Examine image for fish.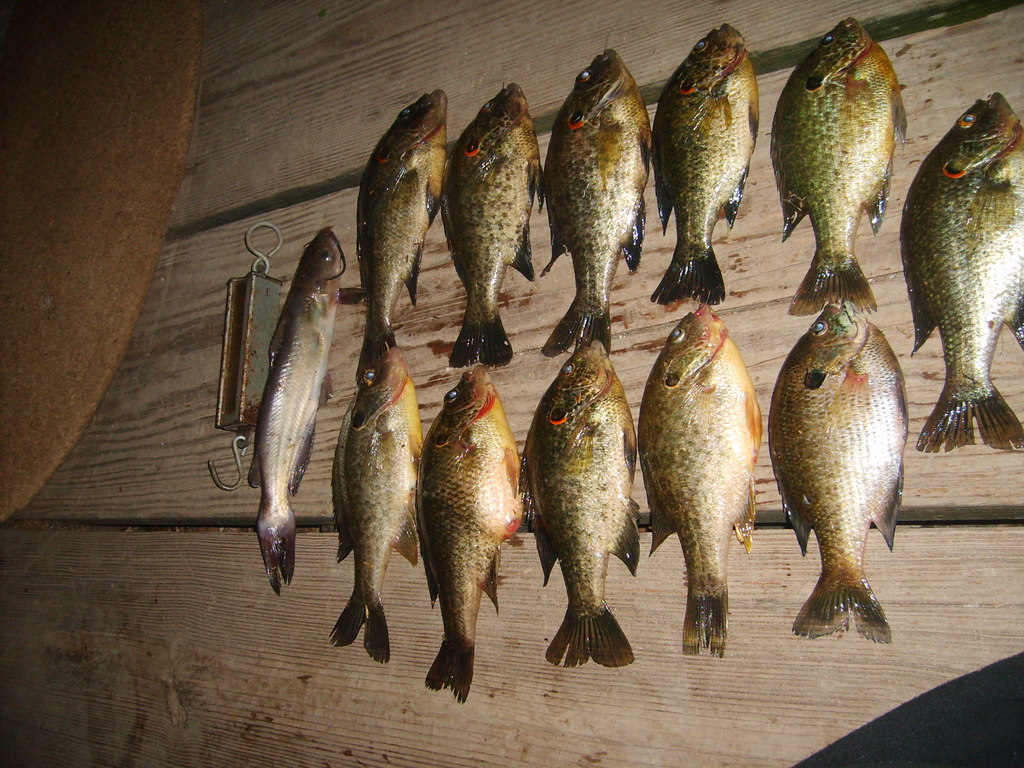
Examination result: [437,79,547,369].
